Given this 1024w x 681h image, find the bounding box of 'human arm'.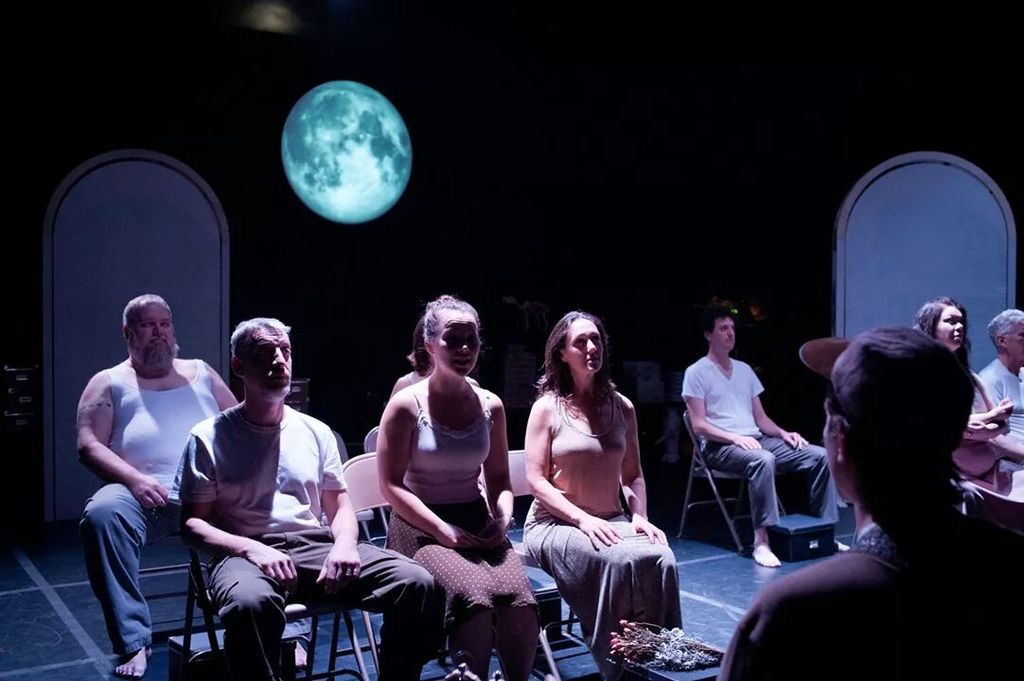
(left=468, top=385, right=516, bottom=552).
